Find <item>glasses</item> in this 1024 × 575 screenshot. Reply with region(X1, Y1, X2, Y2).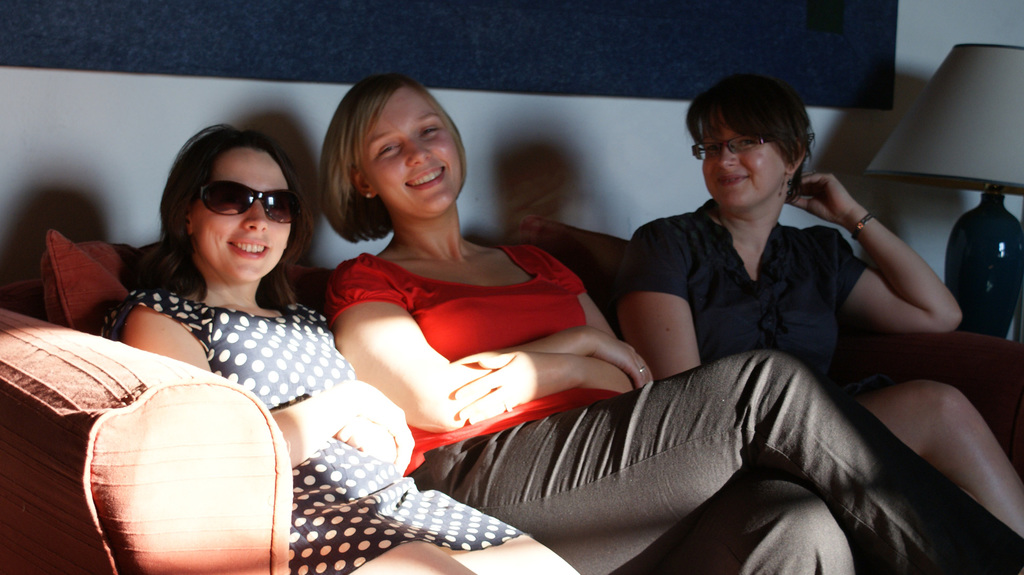
region(685, 132, 771, 165).
